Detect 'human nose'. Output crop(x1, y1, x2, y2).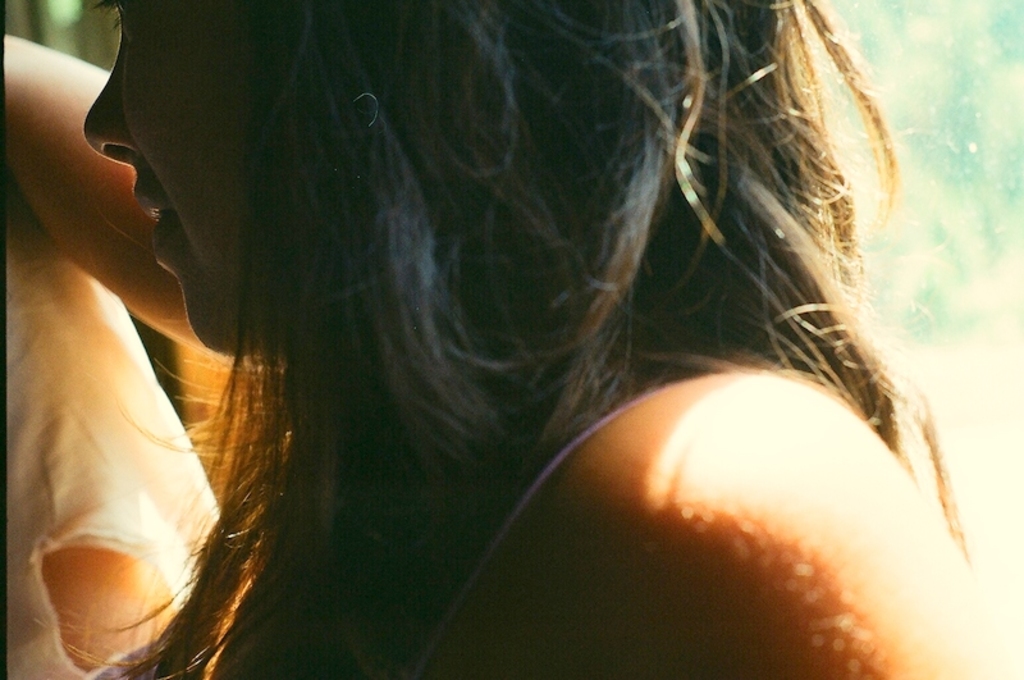
crop(83, 31, 145, 169).
